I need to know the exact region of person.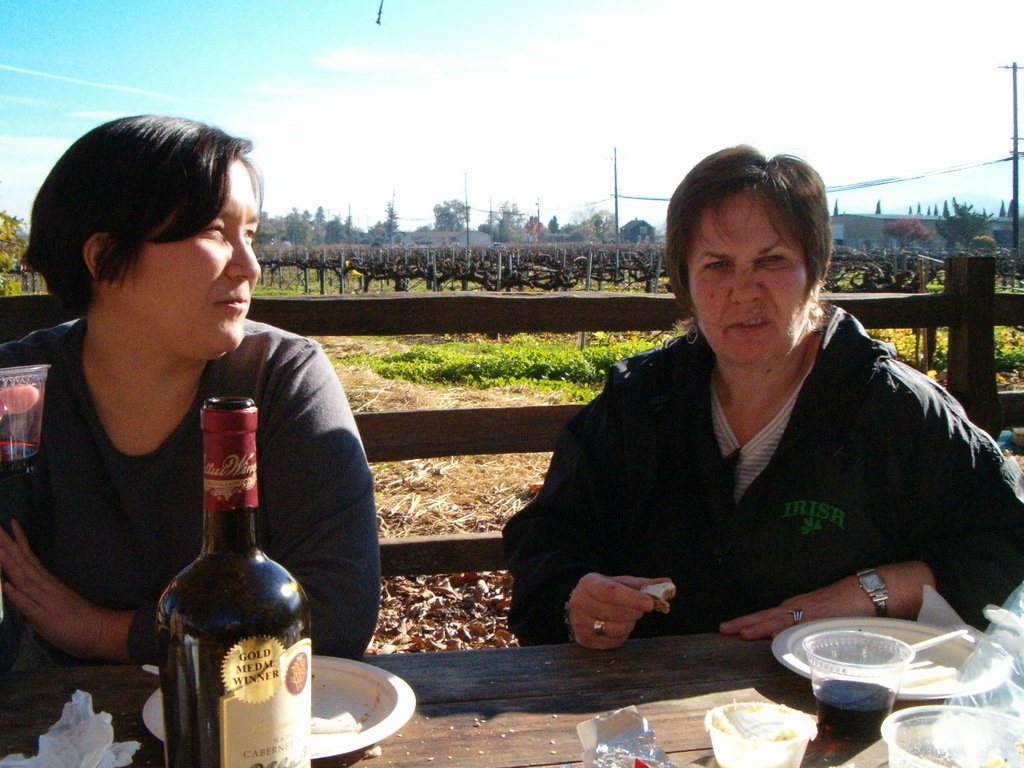
Region: (0,111,383,665).
